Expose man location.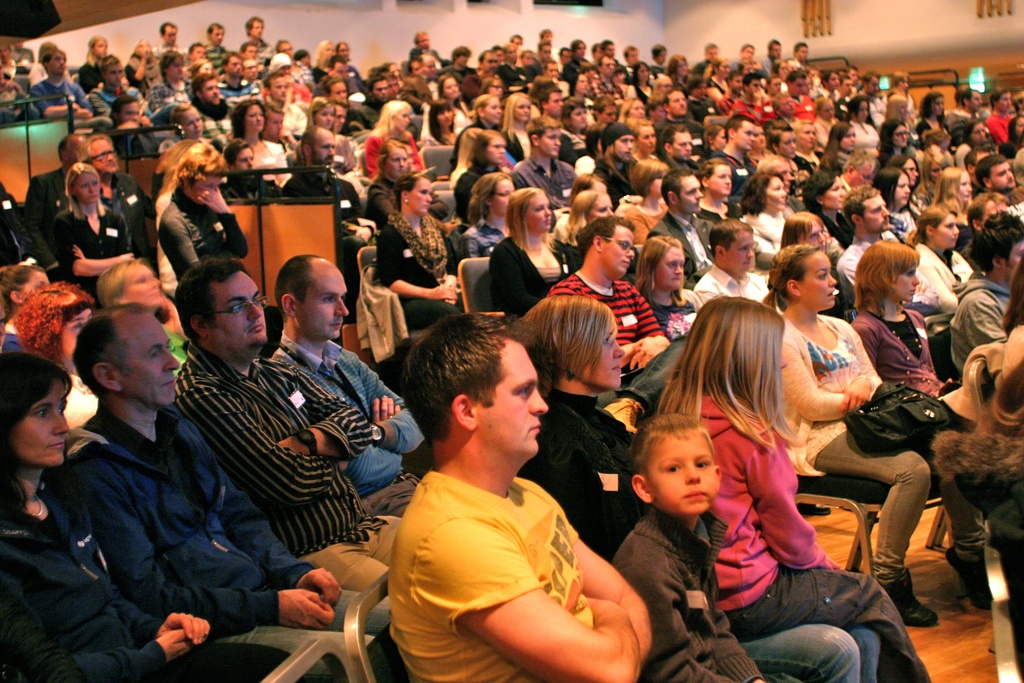
Exposed at l=380, t=321, r=655, b=671.
